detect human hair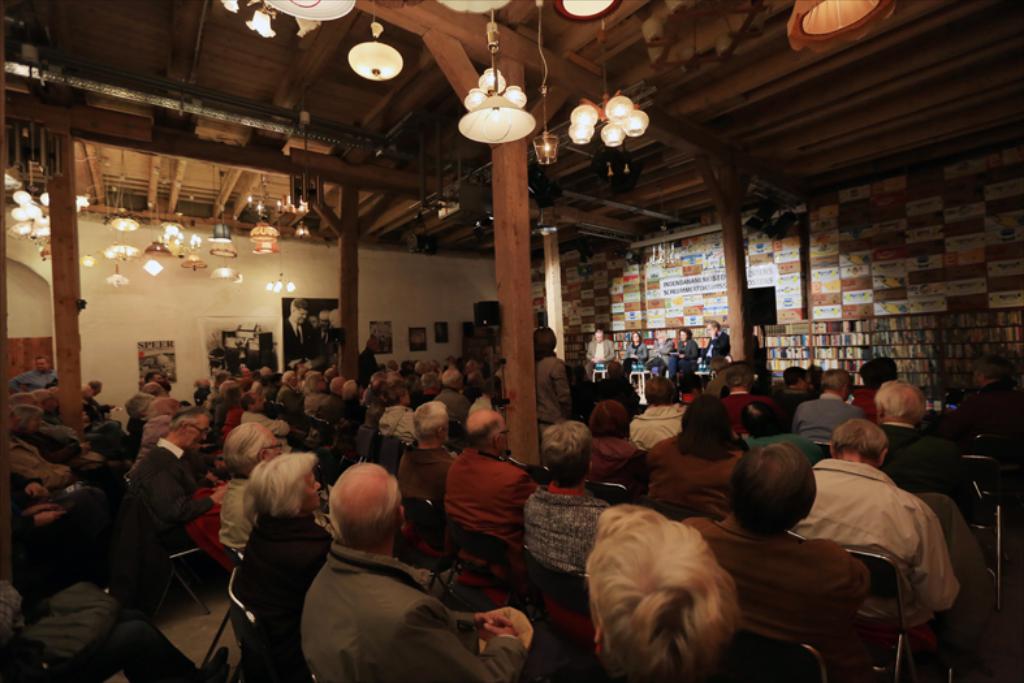
{"left": 299, "top": 371, "right": 328, "bottom": 393}
